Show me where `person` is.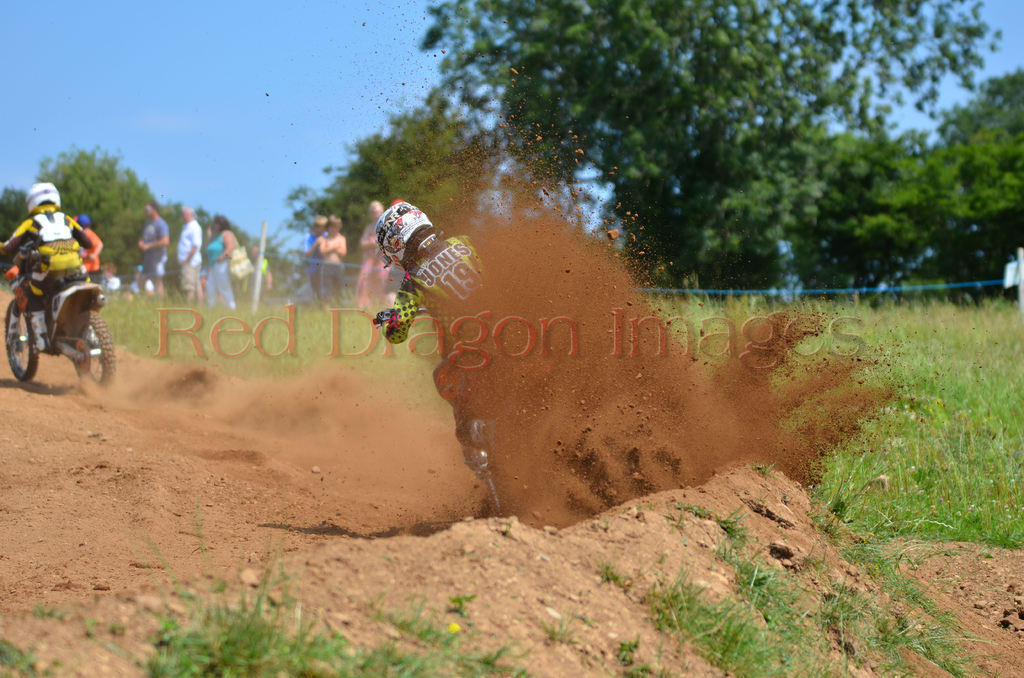
`person` is at (202,209,243,309).
